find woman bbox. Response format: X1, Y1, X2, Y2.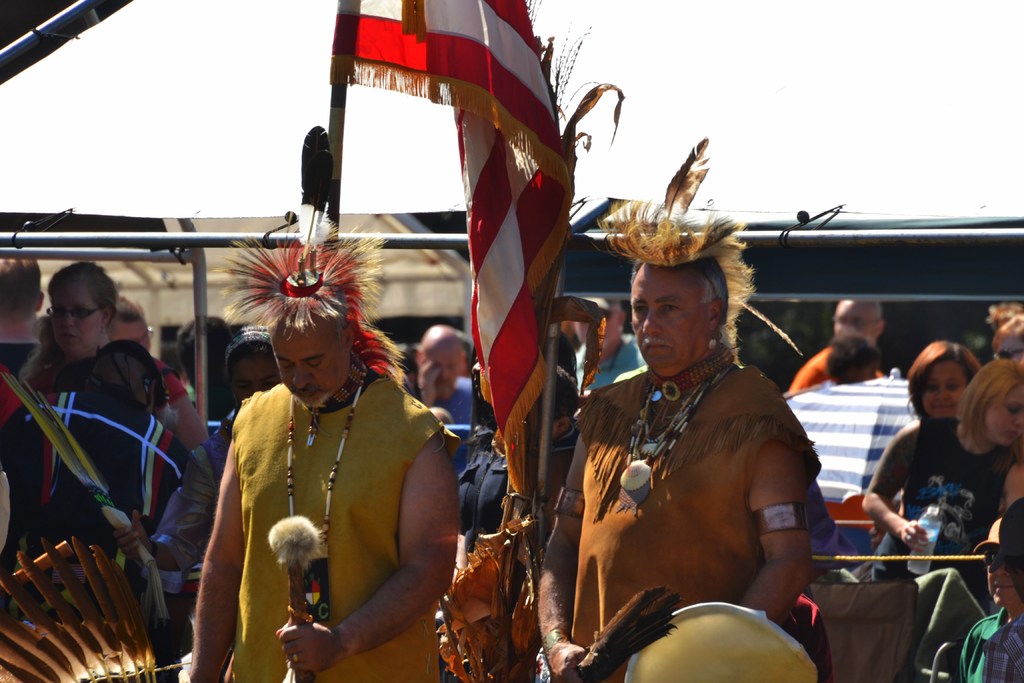
860, 354, 1023, 616.
